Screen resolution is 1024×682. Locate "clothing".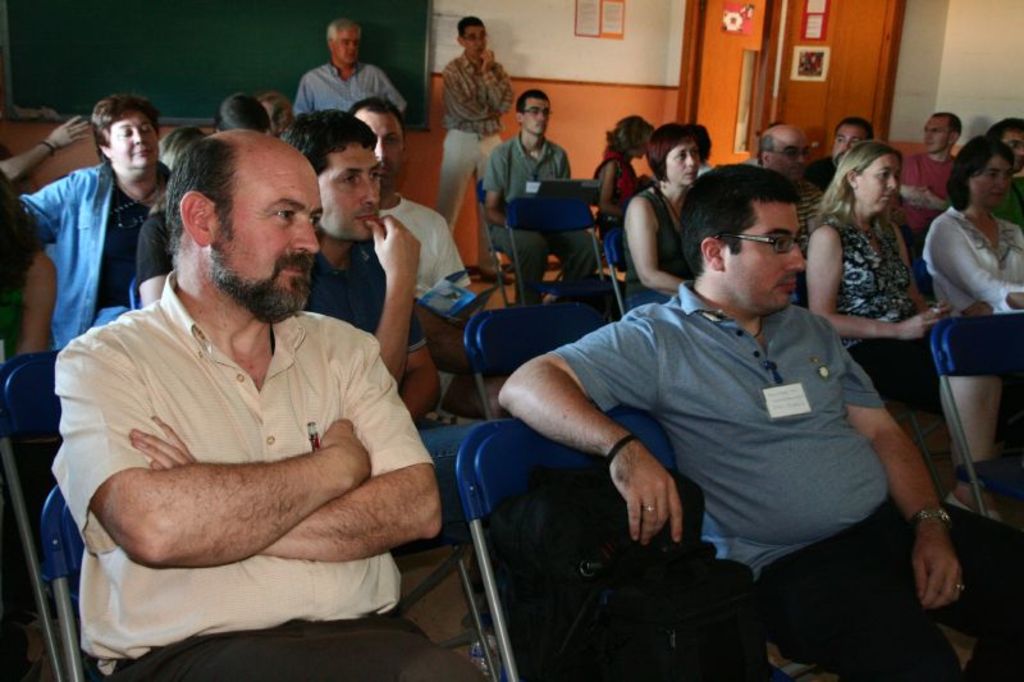
x1=439, y1=50, x2=515, y2=273.
